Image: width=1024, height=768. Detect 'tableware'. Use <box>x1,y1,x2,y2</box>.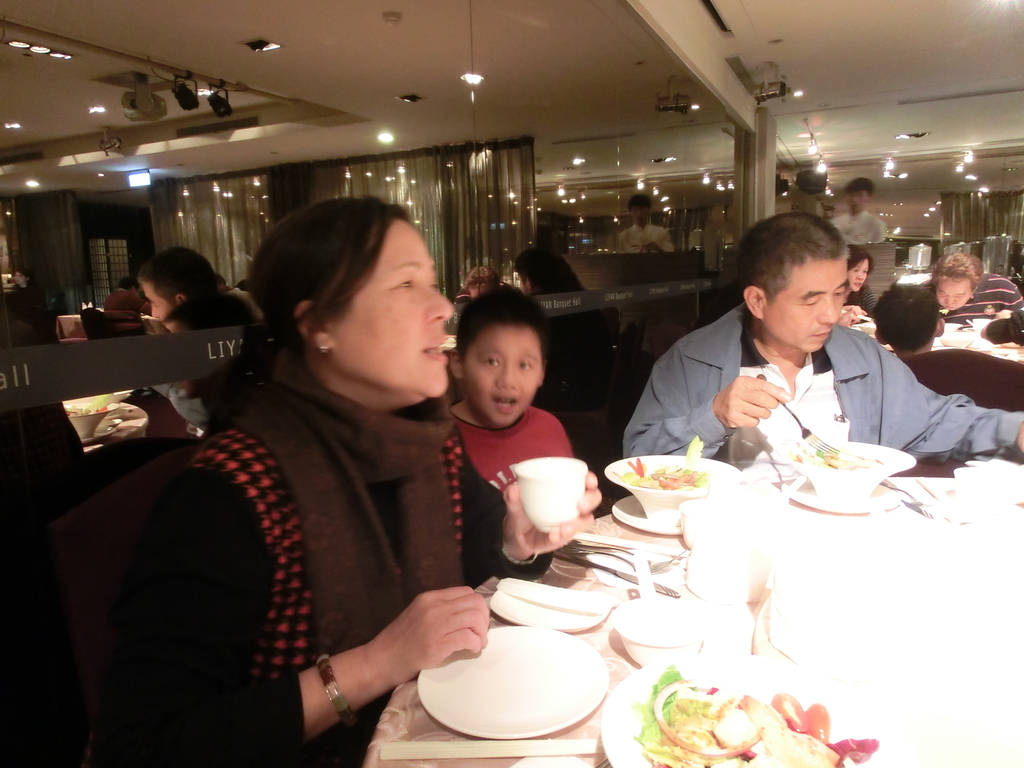
<box>788,485,900,513</box>.
